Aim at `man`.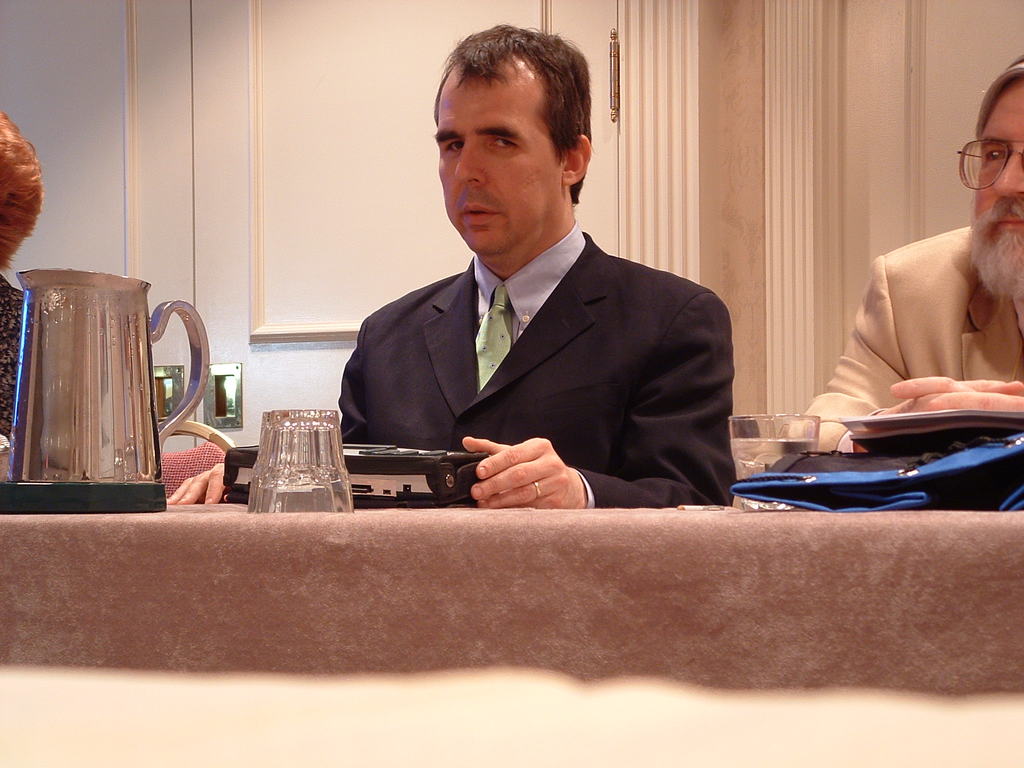
Aimed at 166:29:733:512.
